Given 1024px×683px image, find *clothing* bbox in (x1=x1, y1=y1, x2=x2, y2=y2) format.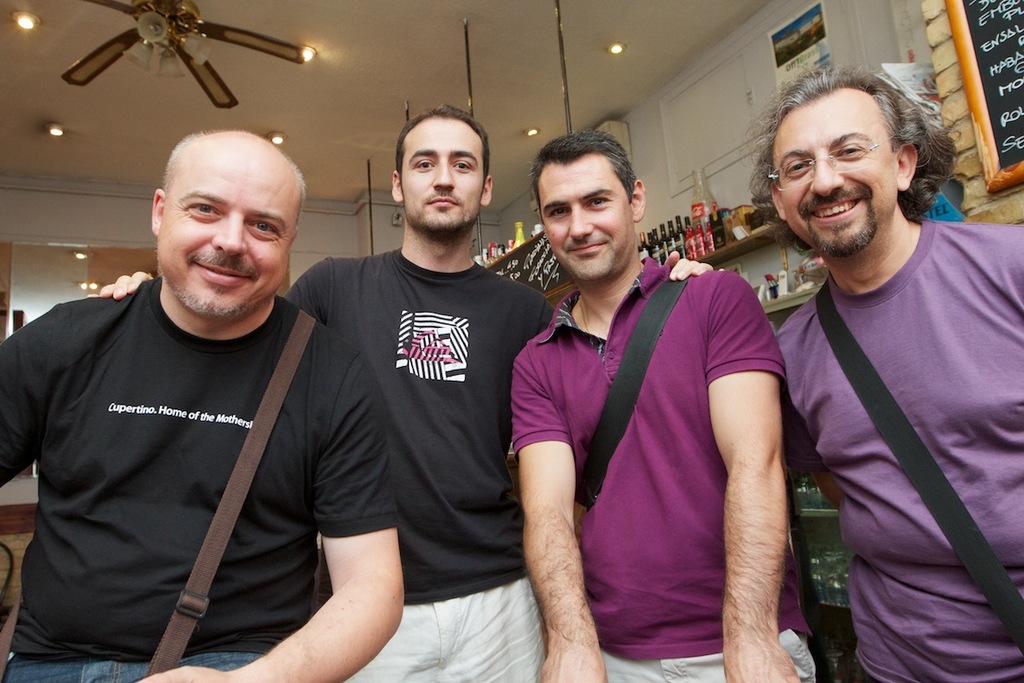
(x1=774, y1=214, x2=1023, y2=682).
